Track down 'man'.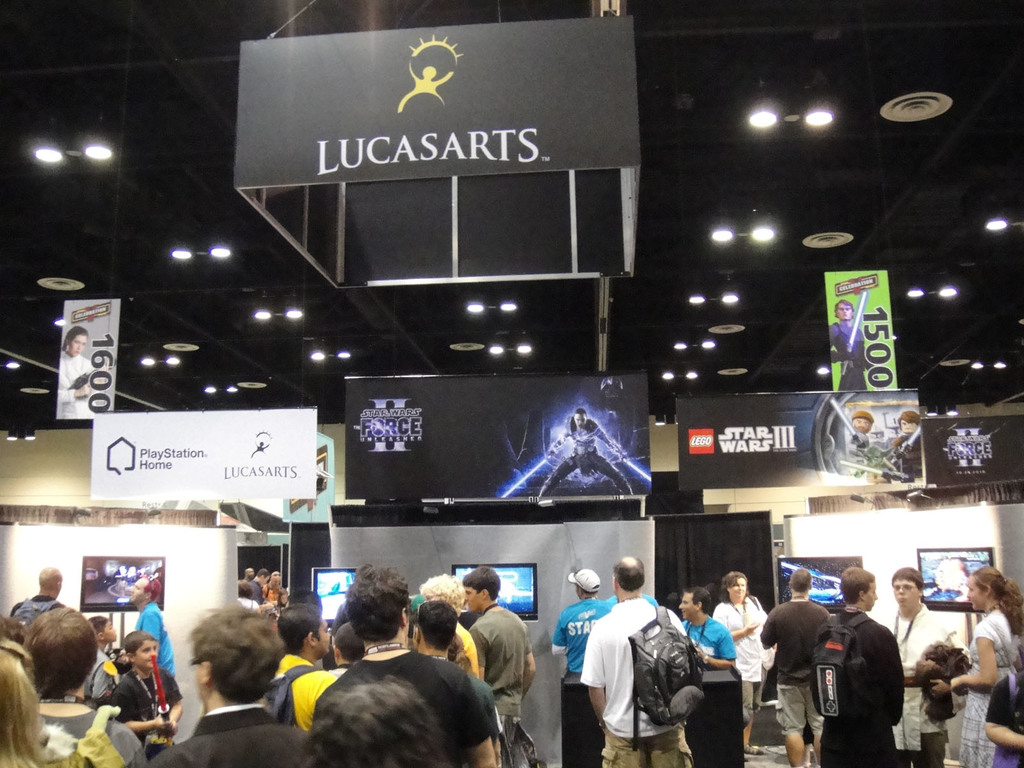
Tracked to region(243, 564, 253, 584).
